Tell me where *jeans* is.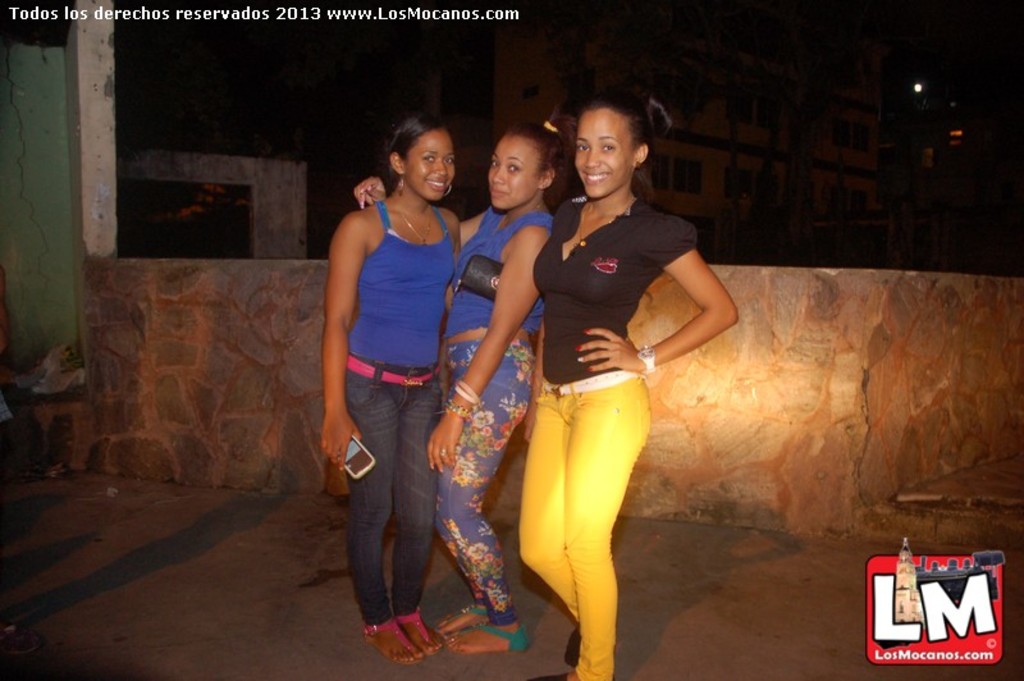
*jeans* is at [x1=340, y1=378, x2=453, y2=650].
